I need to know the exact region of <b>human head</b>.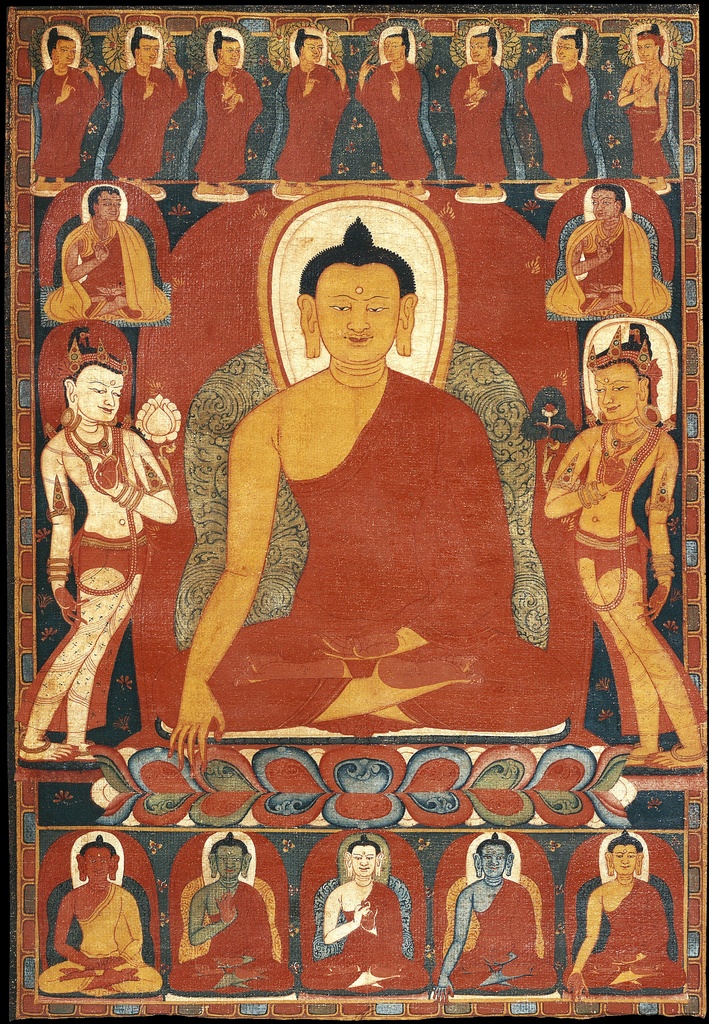
Region: [475, 840, 511, 881].
